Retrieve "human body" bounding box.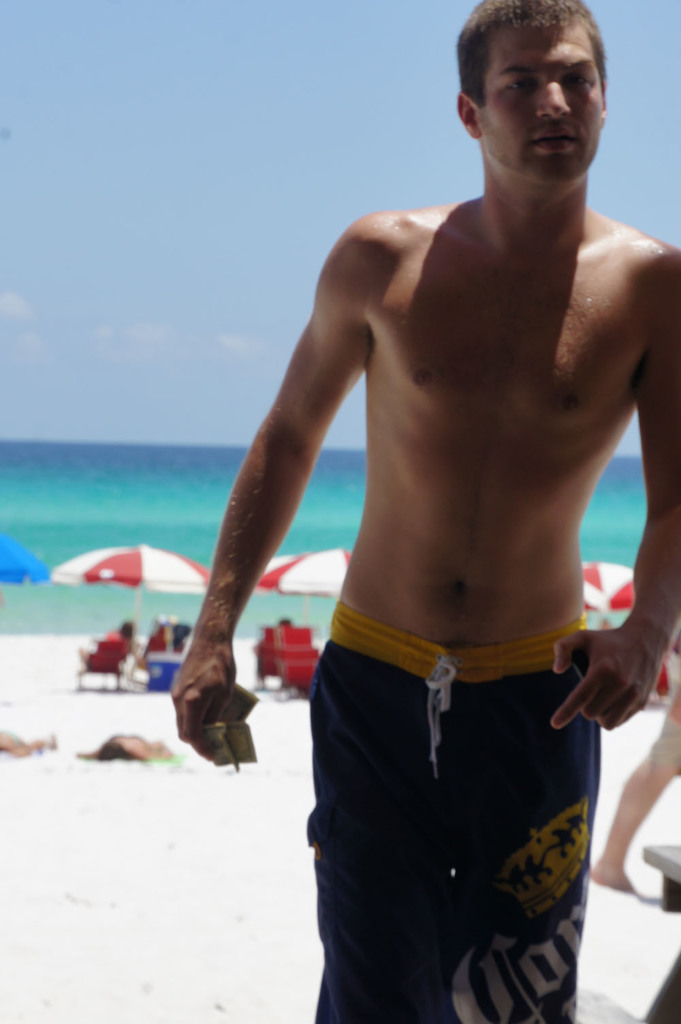
Bounding box: <region>592, 677, 680, 896</region>.
